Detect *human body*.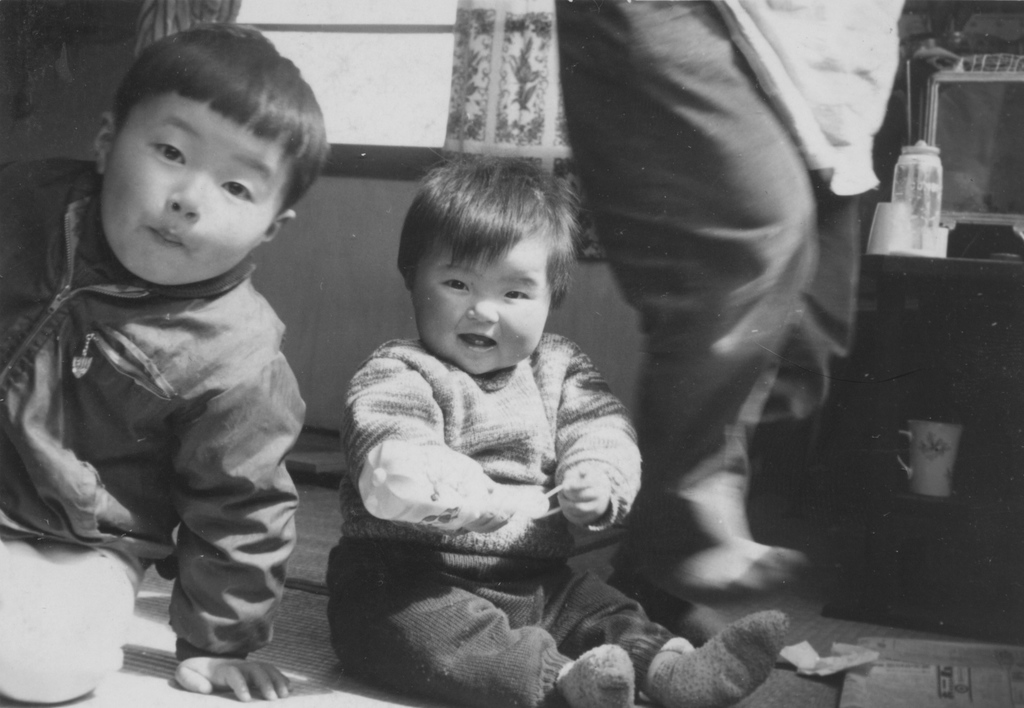
Detected at (left=324, top=330, right=792, bottom=707).
